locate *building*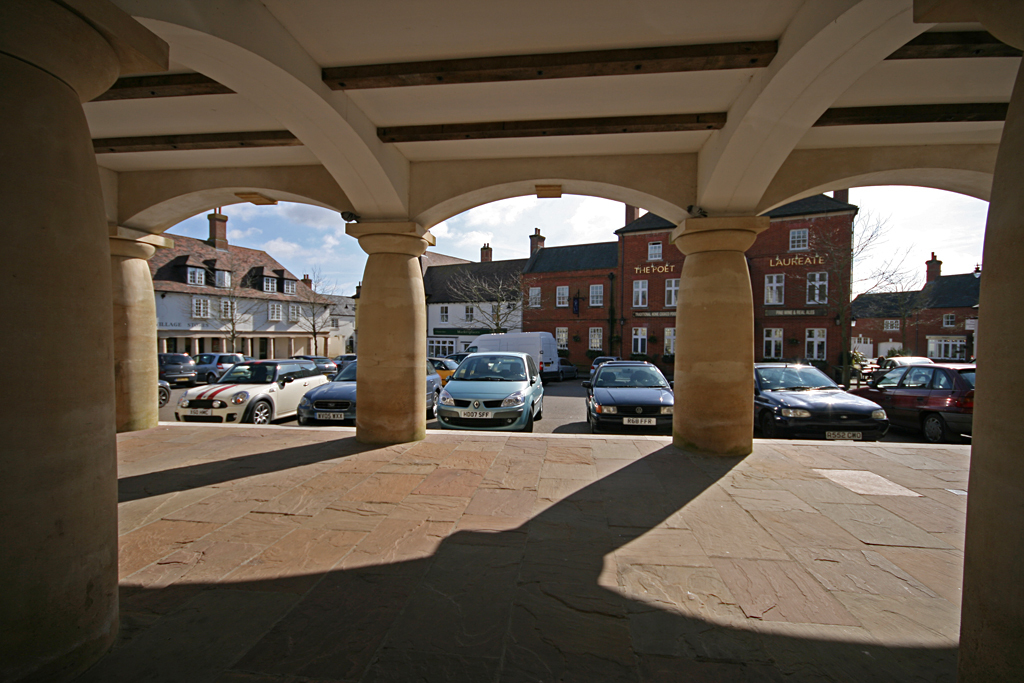
[left=850, top=252, right=985, bottom=372]
